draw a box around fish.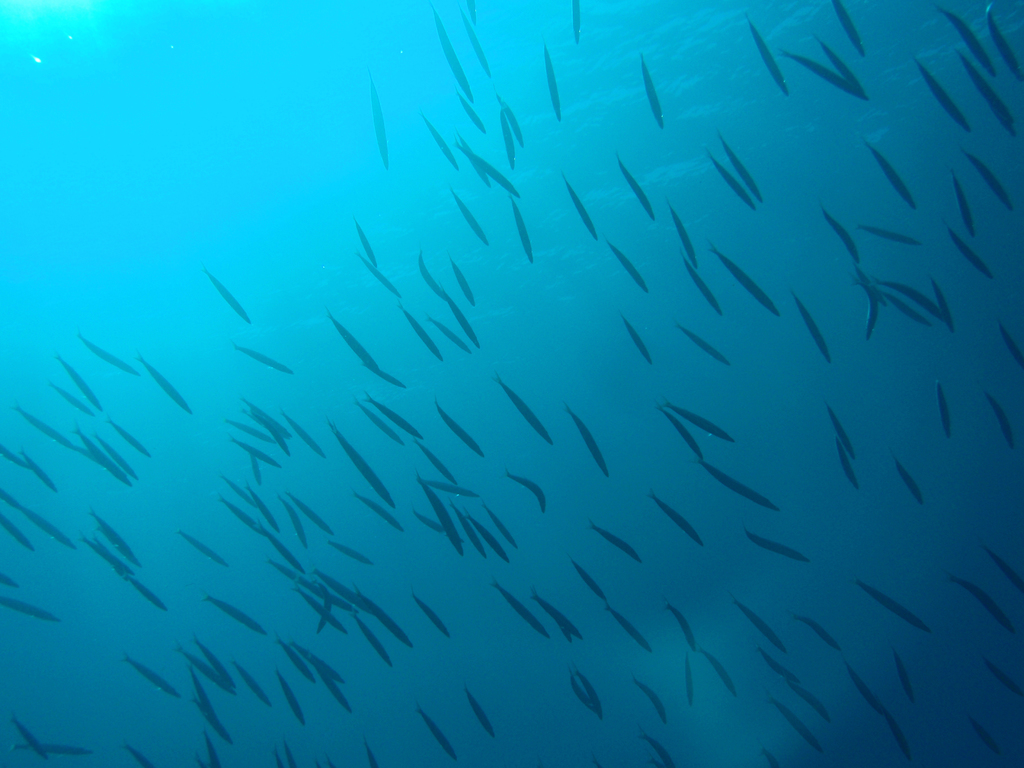
<bbox>326, 755, 333, 767</bbox>.
